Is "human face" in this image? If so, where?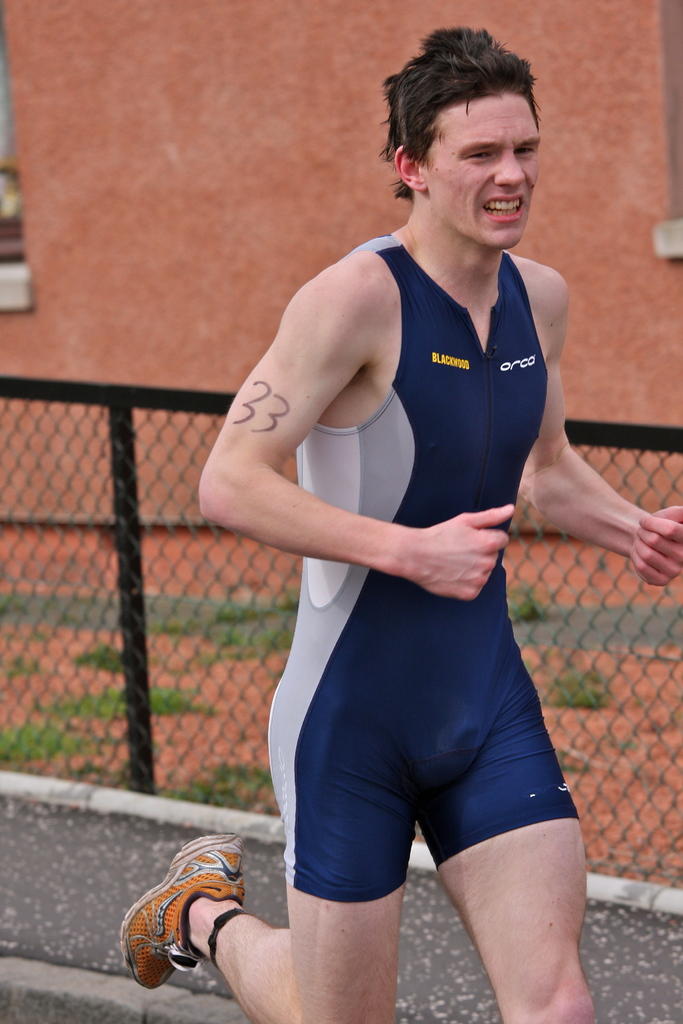
Yes, at bbox(424, 90, 539, 250).
